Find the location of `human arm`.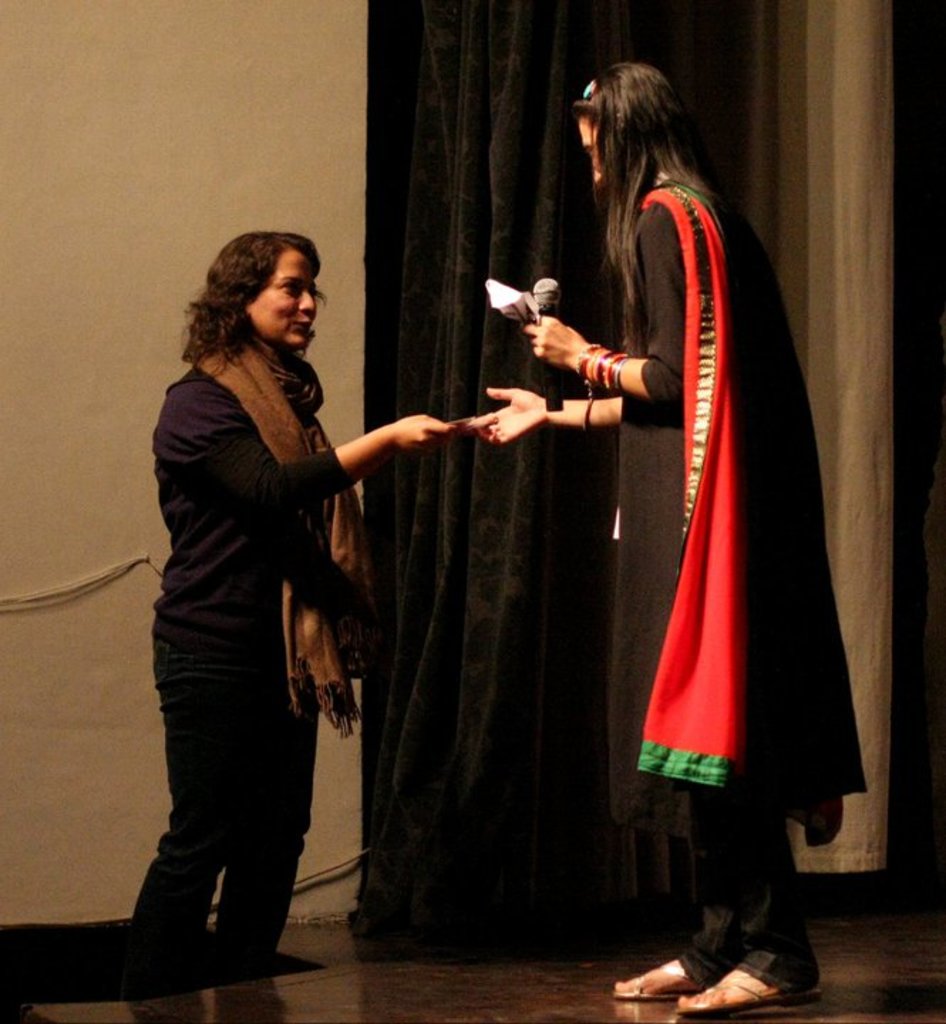
Location: region(521, 206, 686, 402).
